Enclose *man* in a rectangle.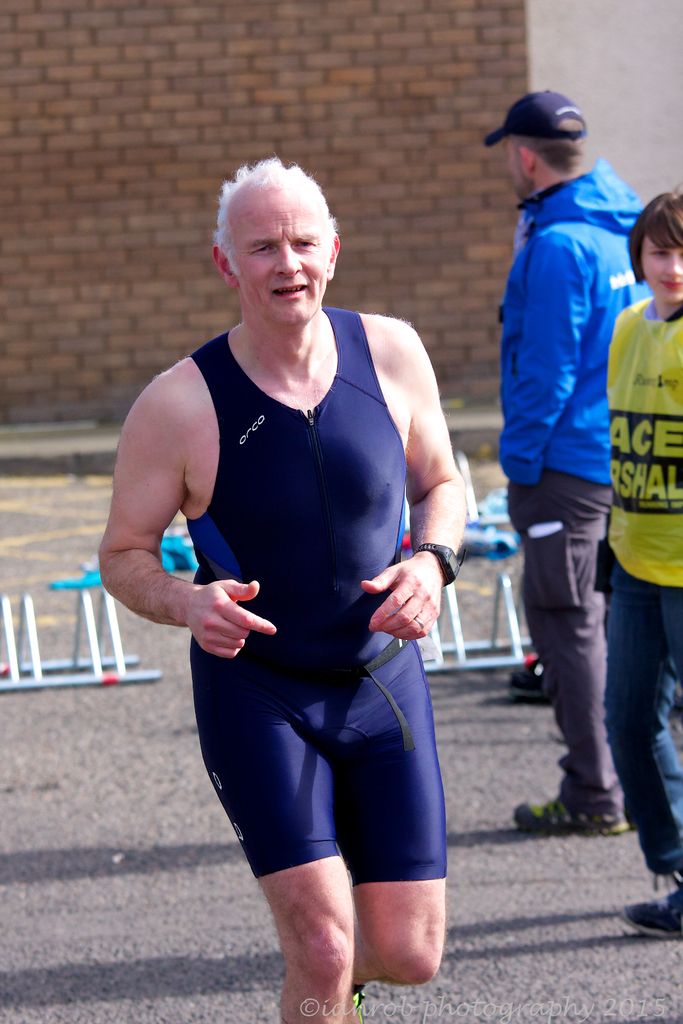
crop(93, 125, 510, 1011).
